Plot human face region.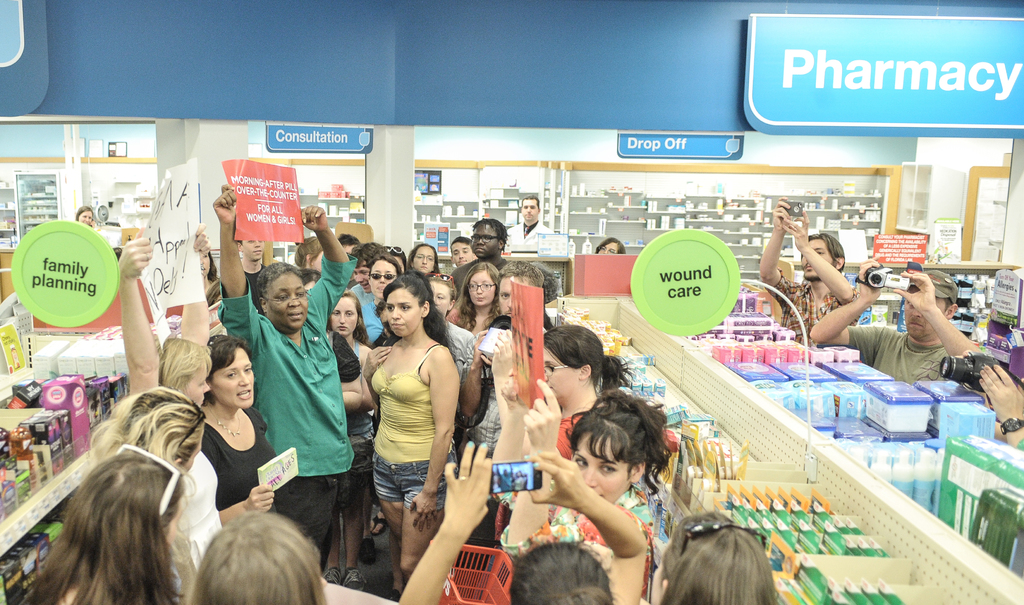
Plotted at left=451, top=244, right=474, bottom=270.
